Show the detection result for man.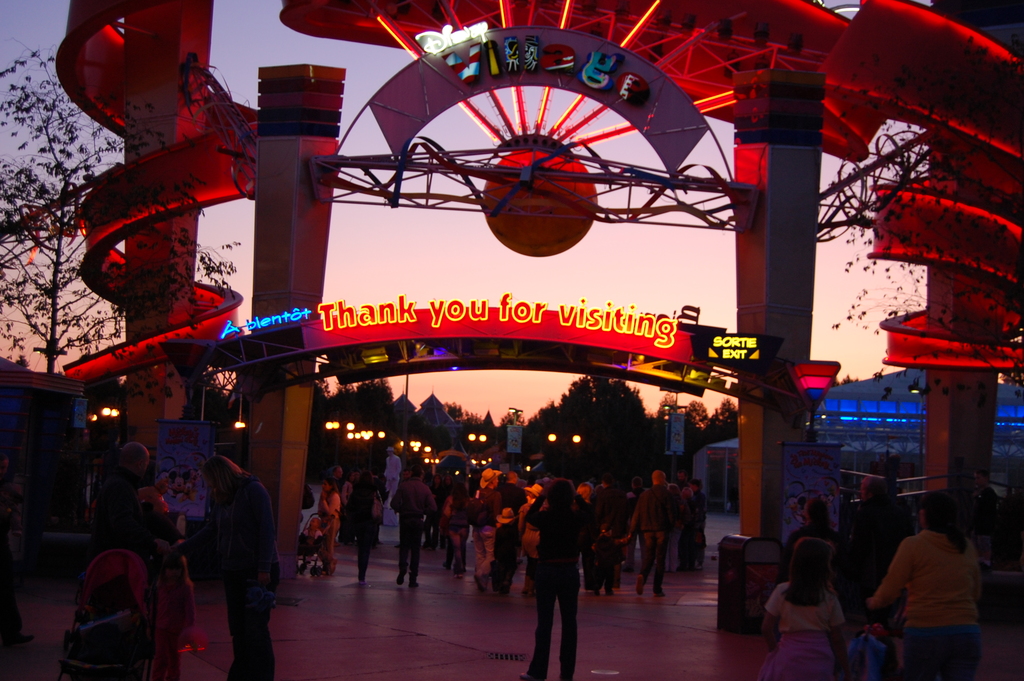
(205,454,281,680).
